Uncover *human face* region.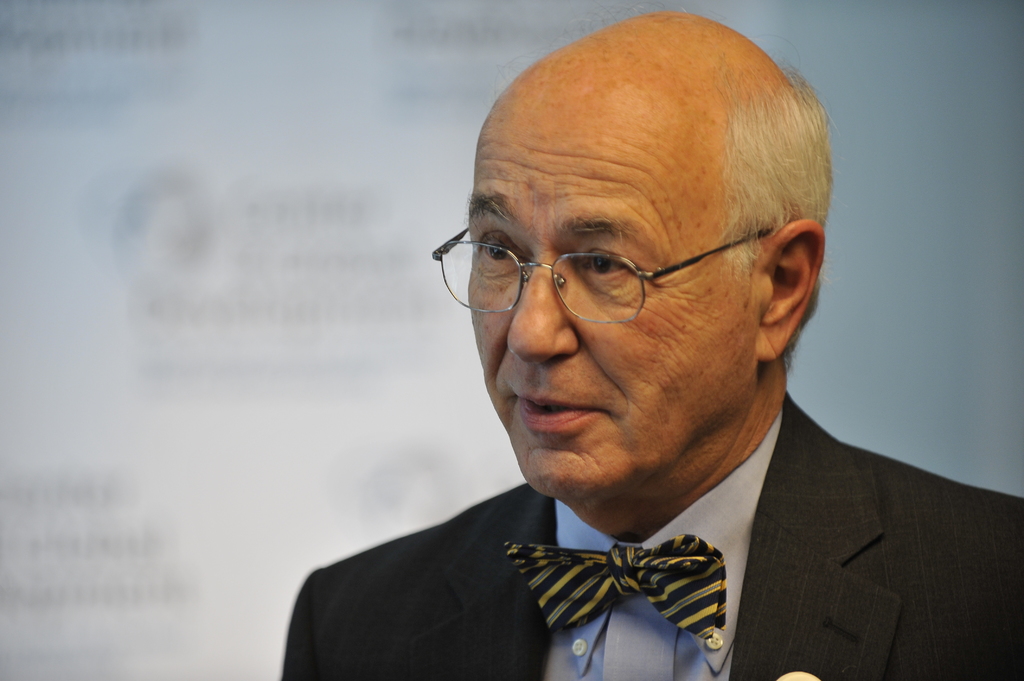
Uncovered: box=[462, 65, 774, 502].
